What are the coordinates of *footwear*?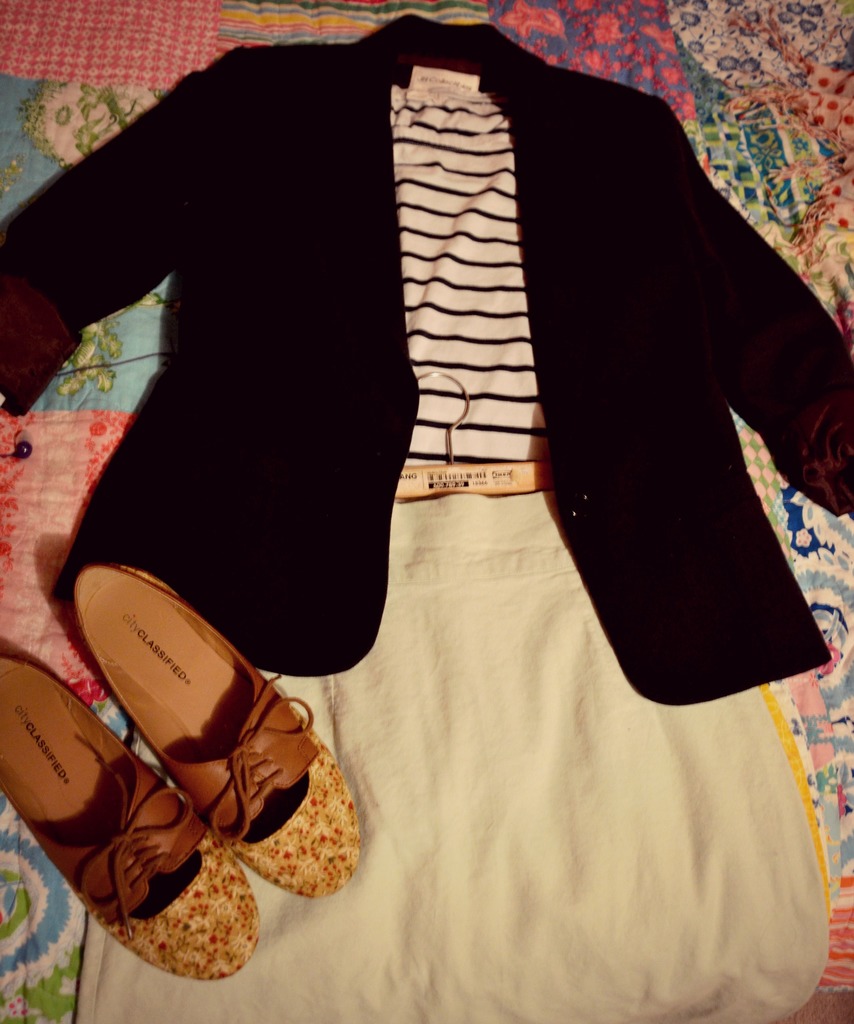
{"x1": 53, "y1": 556, "x2": 293, "y2": 895}.
